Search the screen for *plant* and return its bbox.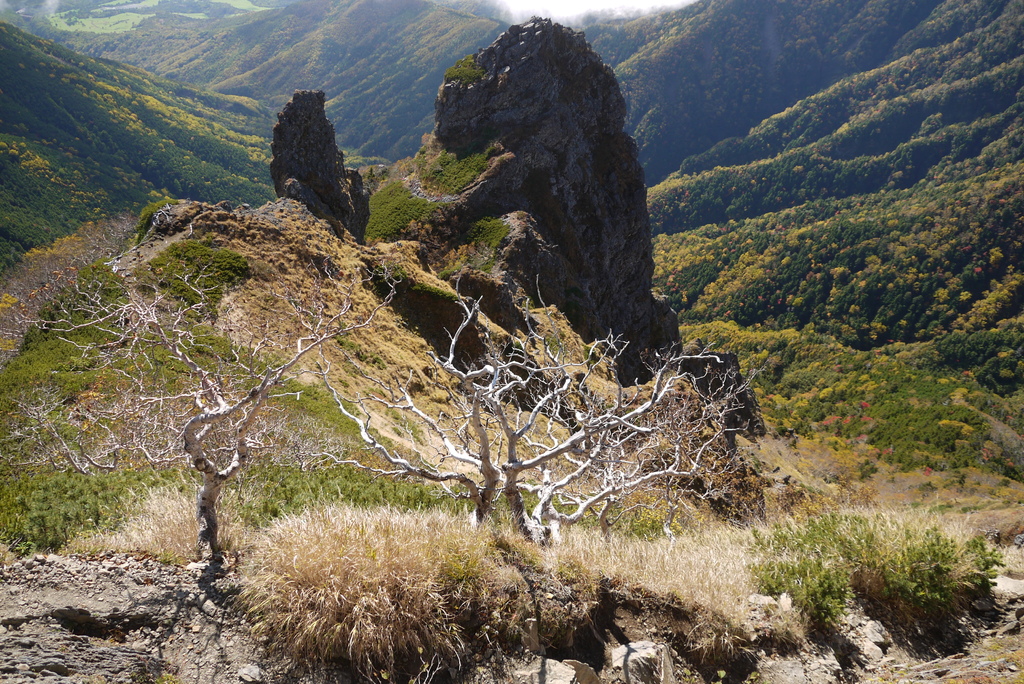
Found: [375,166,392,179].
